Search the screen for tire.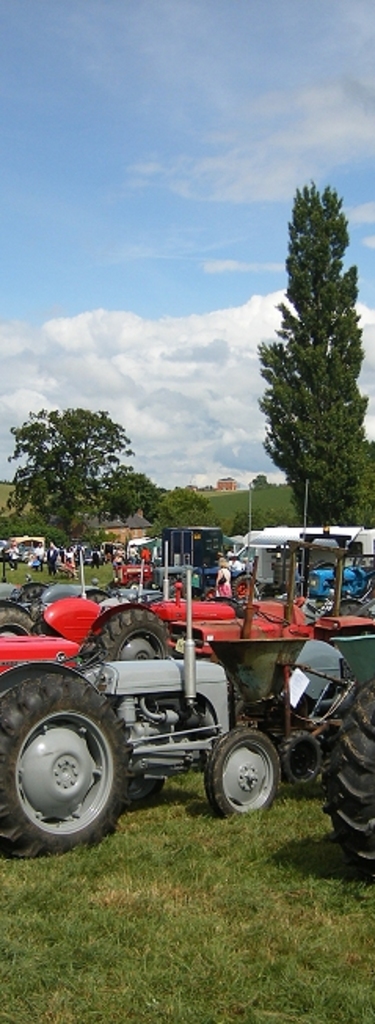
Found at bbox=(0, 669, 126, 859).
